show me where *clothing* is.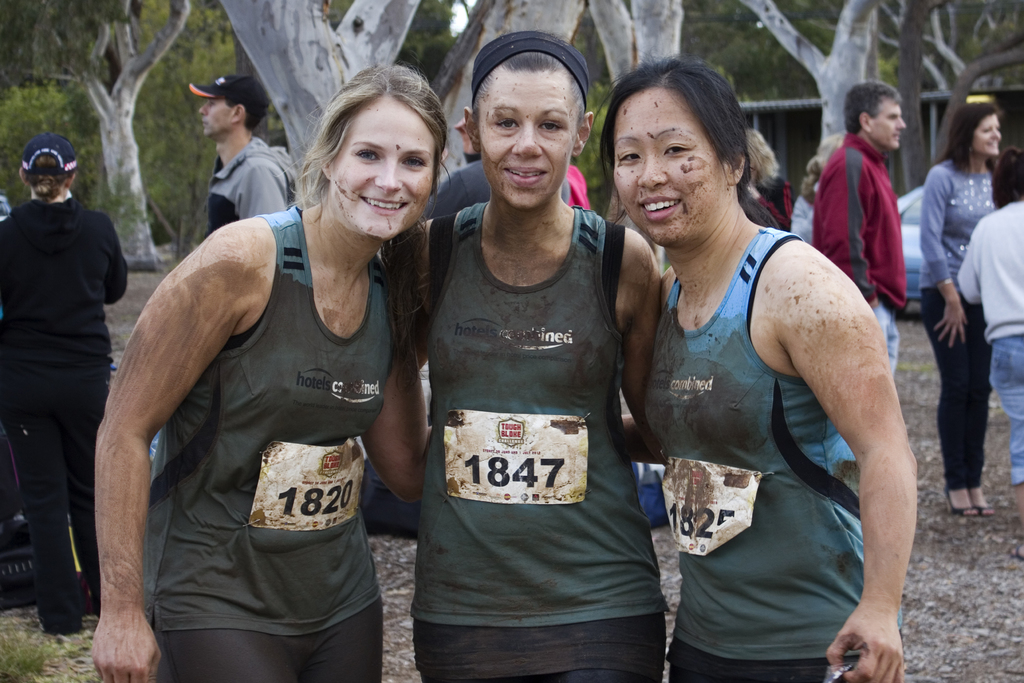
*clothing* is at (x1=134, y1=204, x2=403, y2=682).
